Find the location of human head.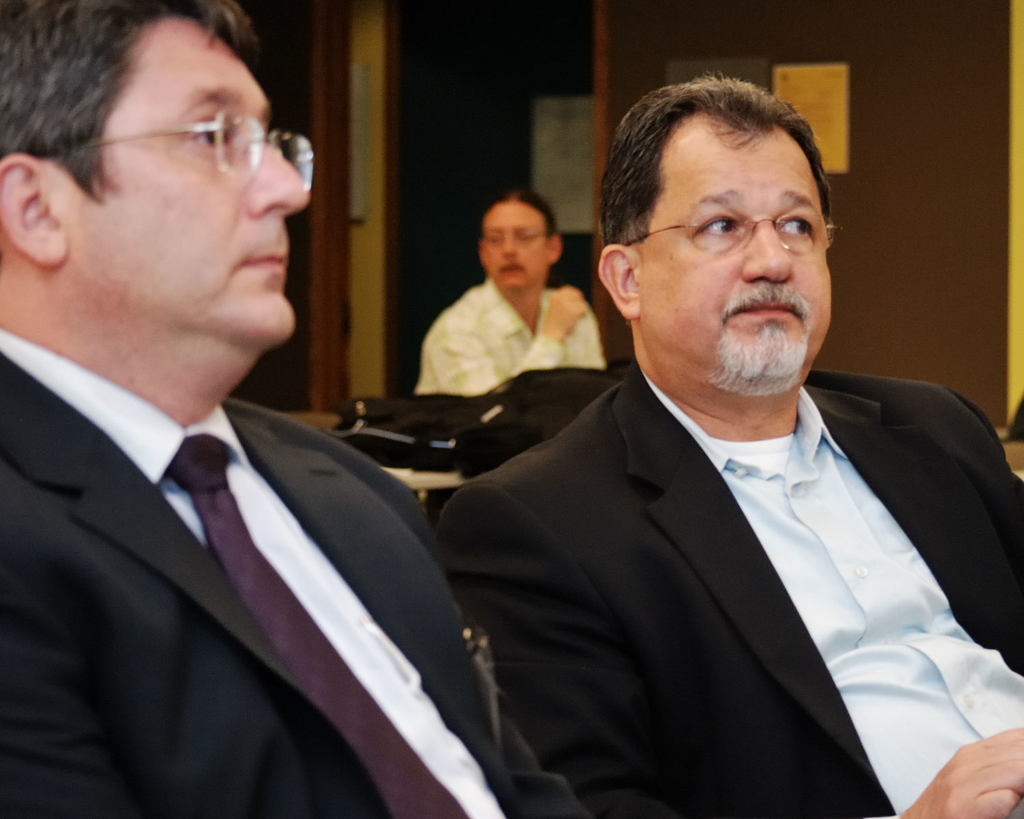
Location: detection(479, 189, 563, 287).
